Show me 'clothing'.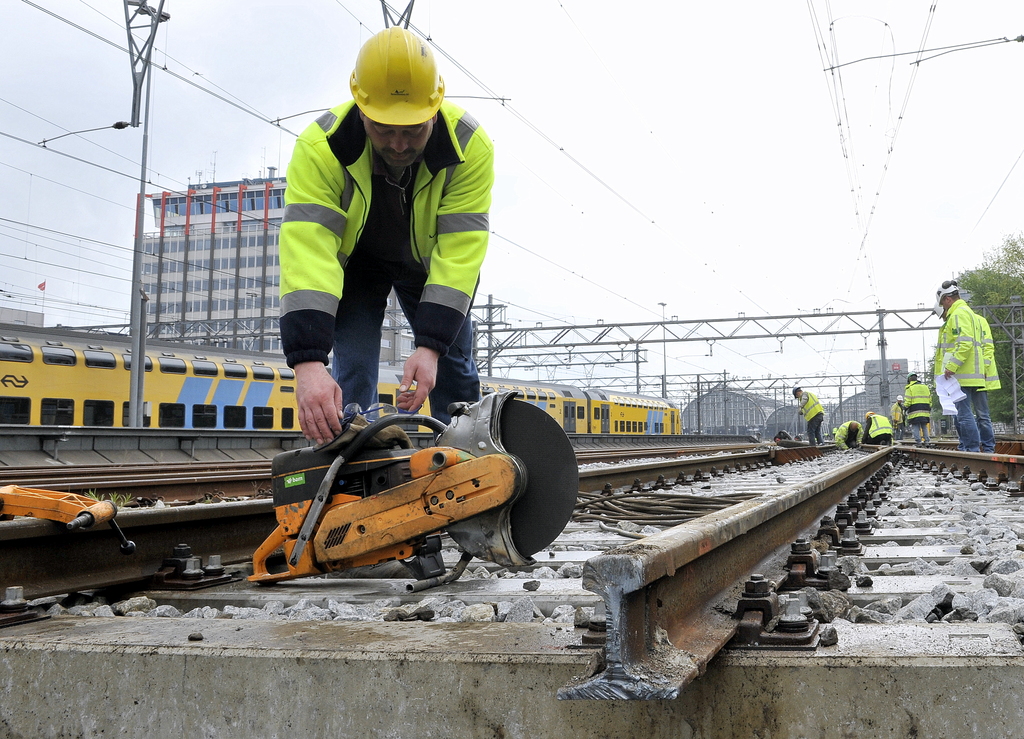
'clothing' is here: 932, 316, 999, 443.
